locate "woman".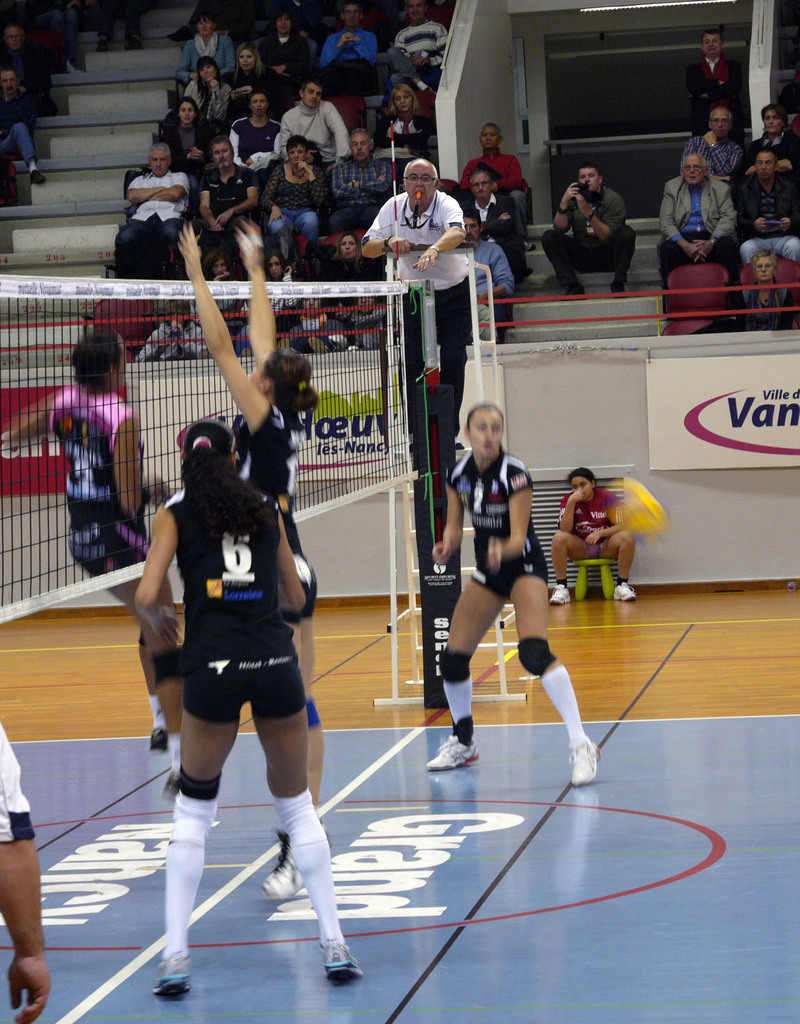
Bounding box: (262,133,328,253).
